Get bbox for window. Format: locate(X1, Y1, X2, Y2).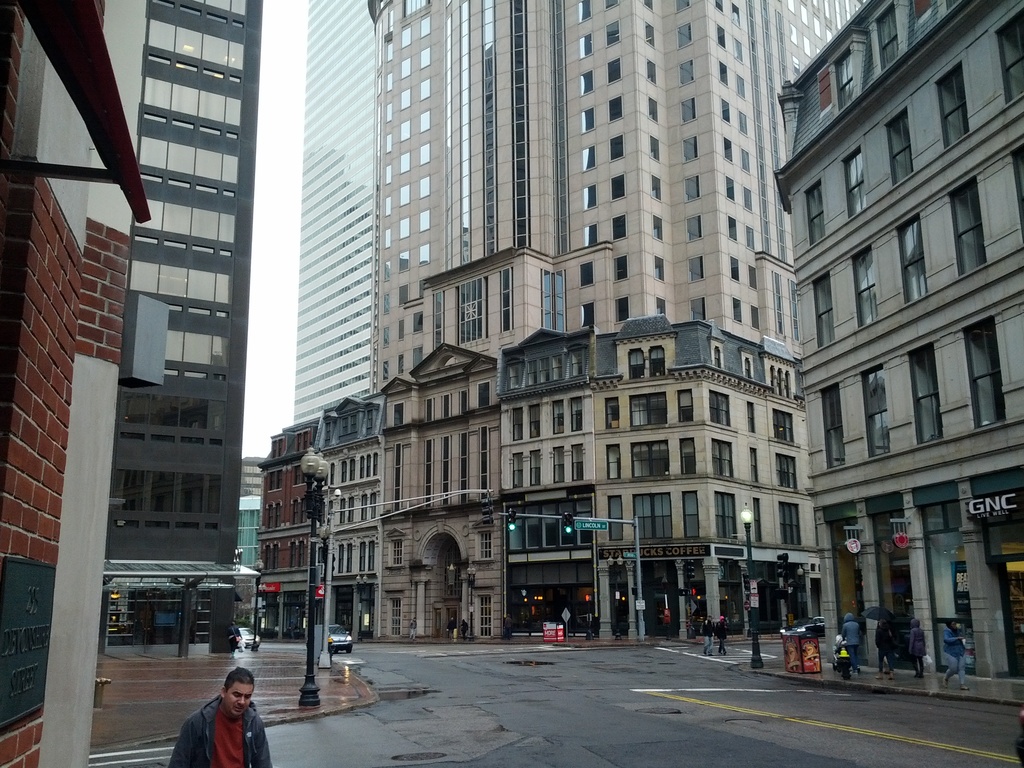
locate(582, 107, 595, 133).
